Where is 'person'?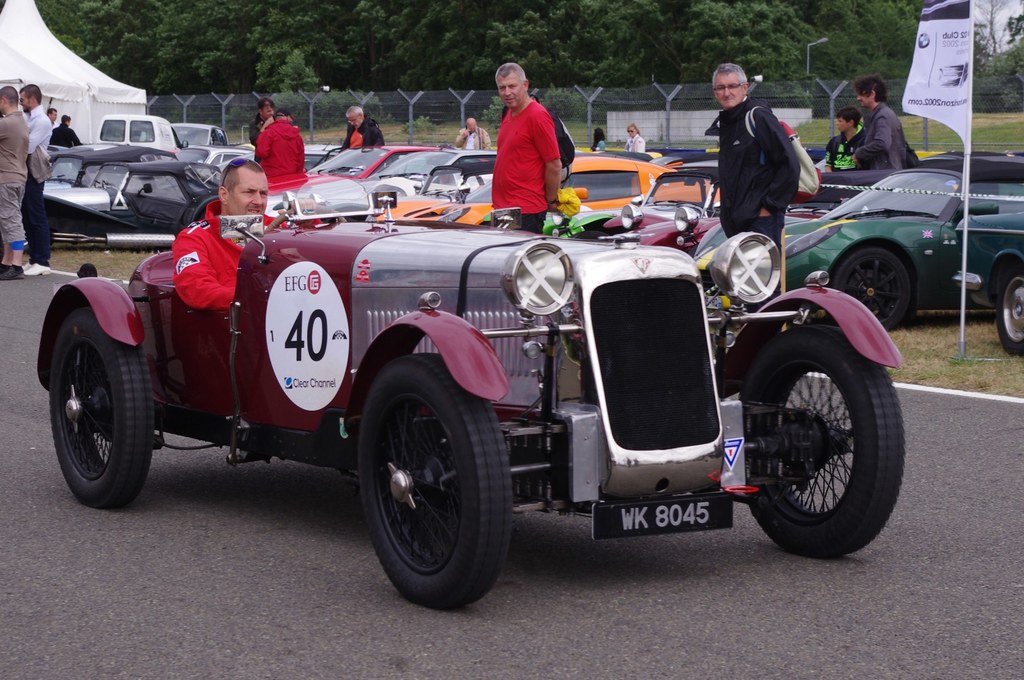
l=47, t=114, r=84, b=150.
